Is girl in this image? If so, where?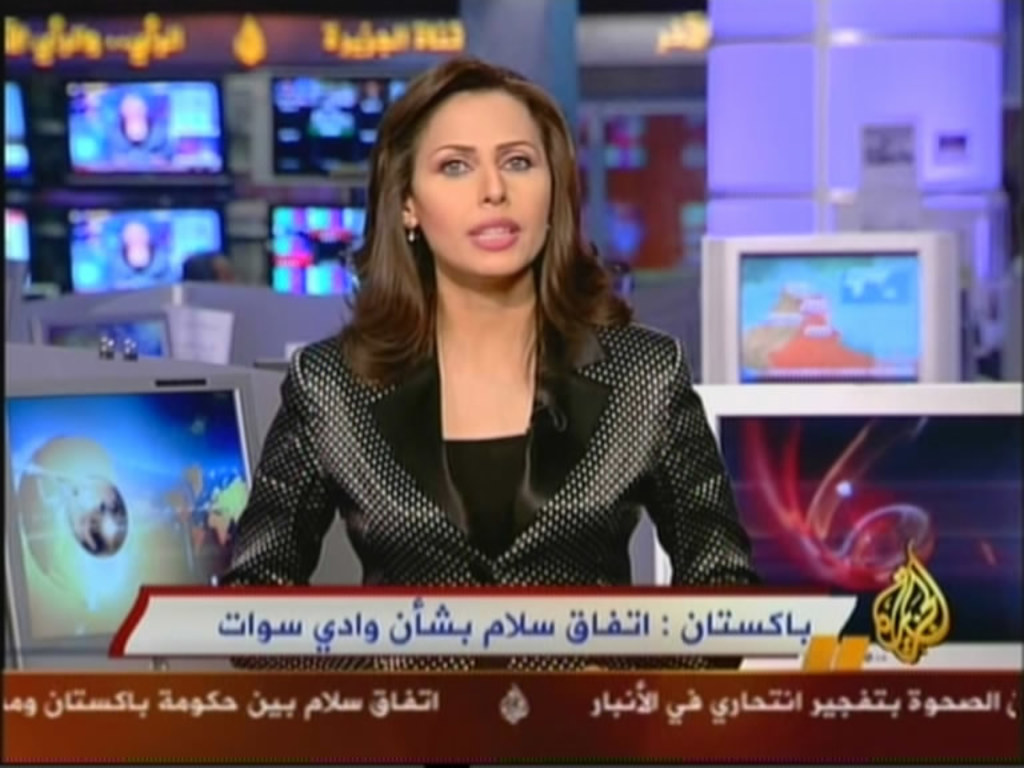
Yes, at <bbox>221, 59, 735, 668</bbox>.
